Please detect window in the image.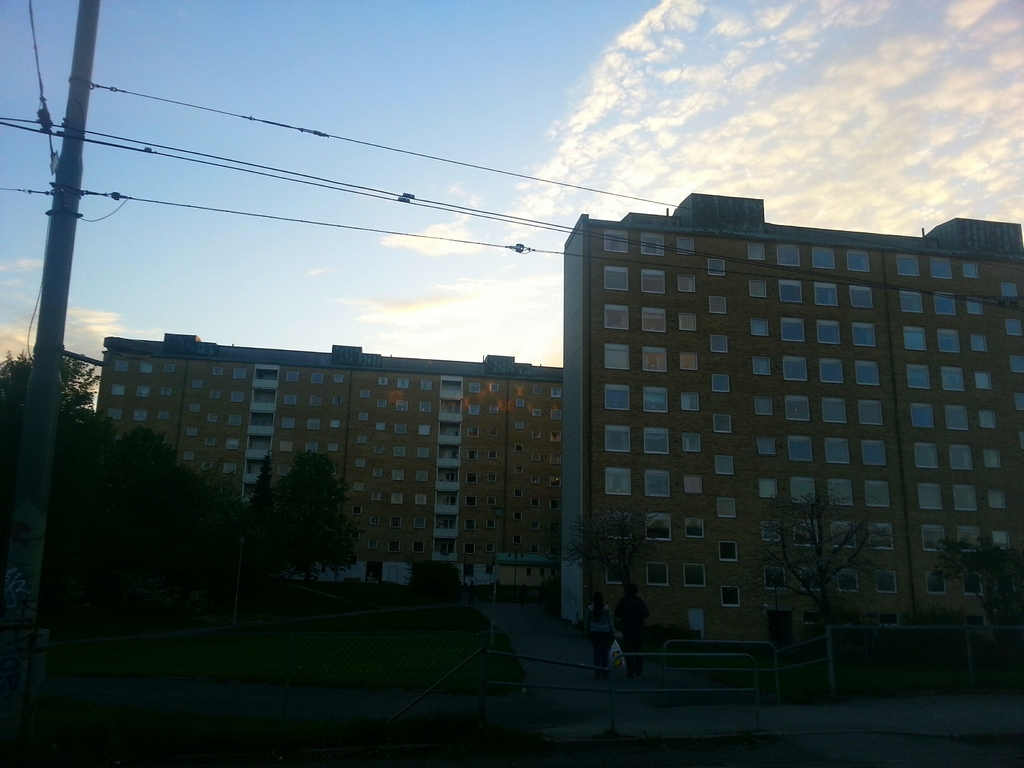
bbox=(554, 548, 562, 556).
